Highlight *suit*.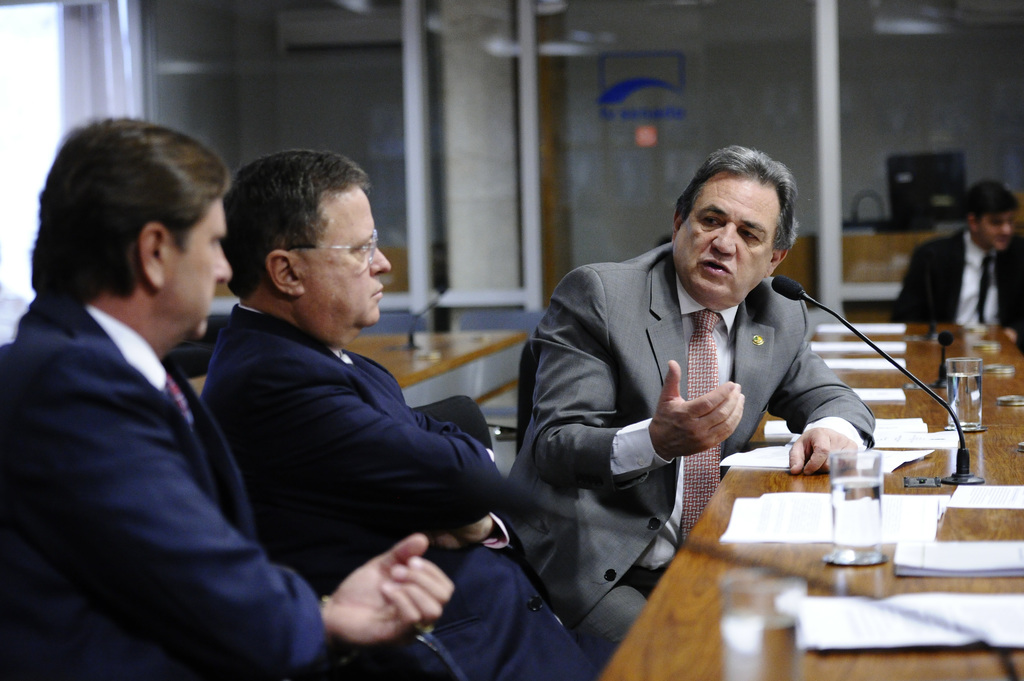
Highlighted region: [514,174,867,627].
